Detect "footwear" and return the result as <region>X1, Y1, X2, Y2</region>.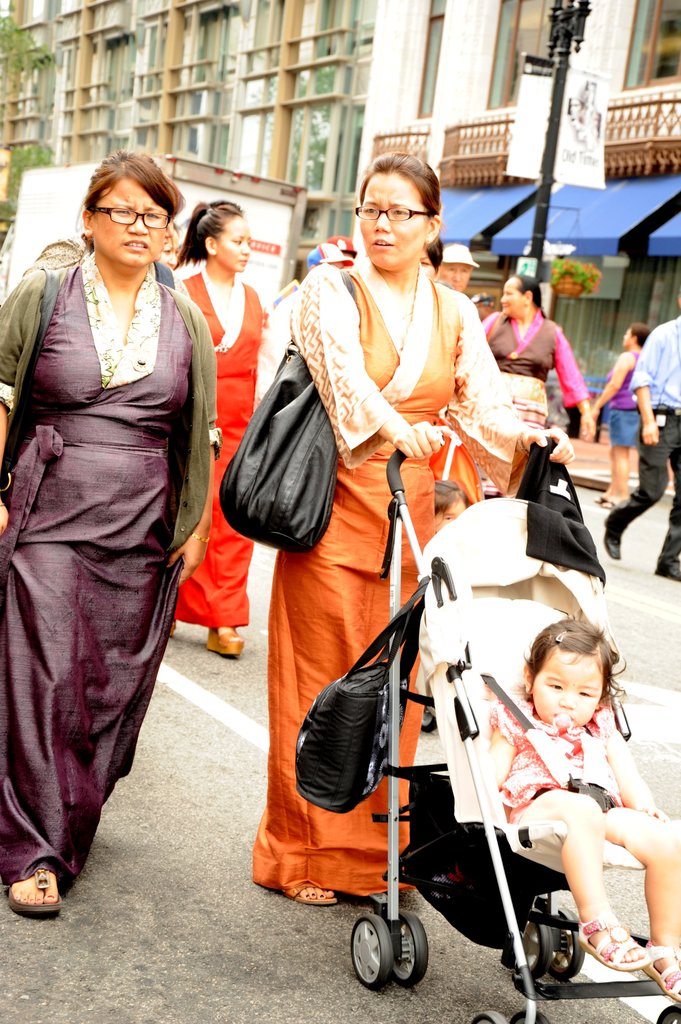
<region>2, 868, 67, 917</region>.
